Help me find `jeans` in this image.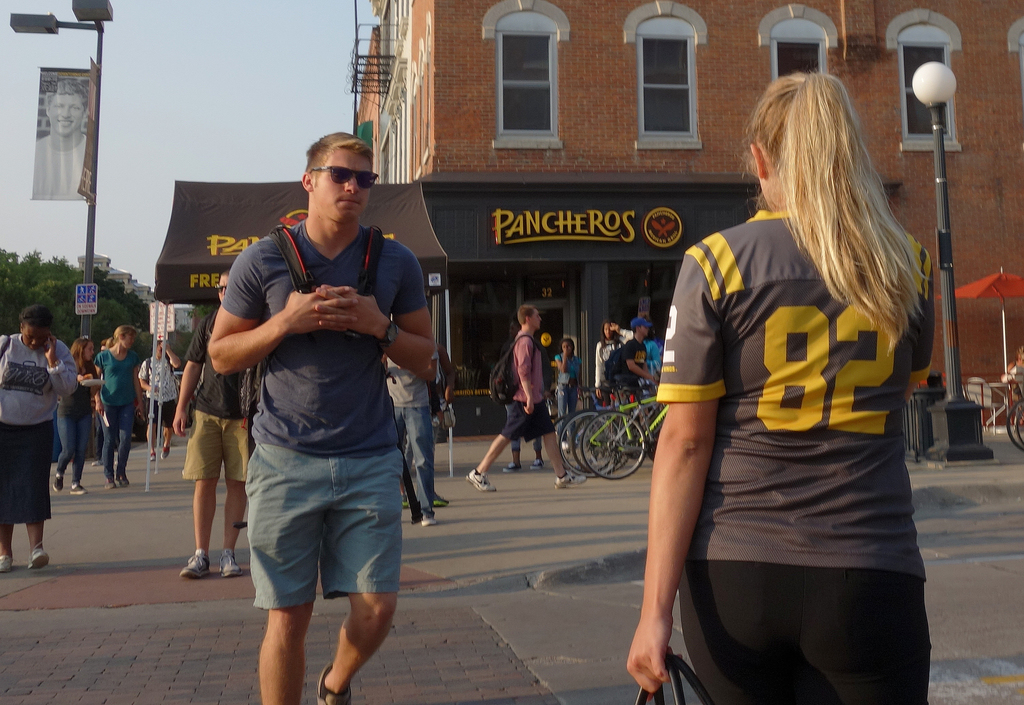
Found it: {"left": 180, "top": 410, "right": 249, "bottom": 484}.
